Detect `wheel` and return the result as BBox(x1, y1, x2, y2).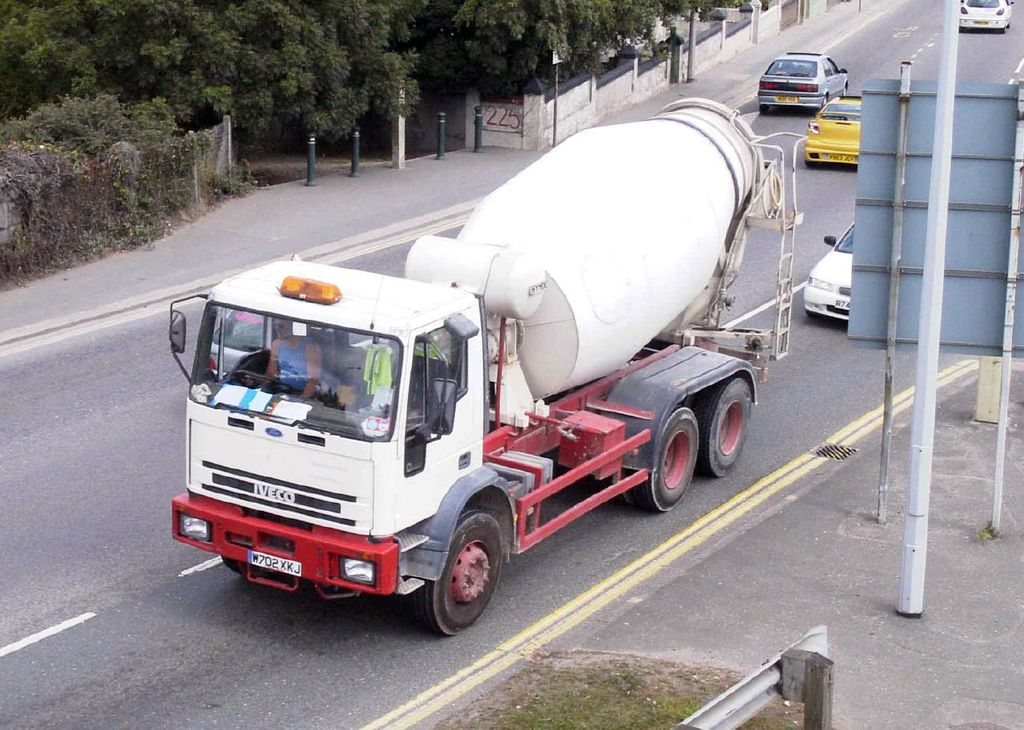
BBox(806, 311, 823, 323).
